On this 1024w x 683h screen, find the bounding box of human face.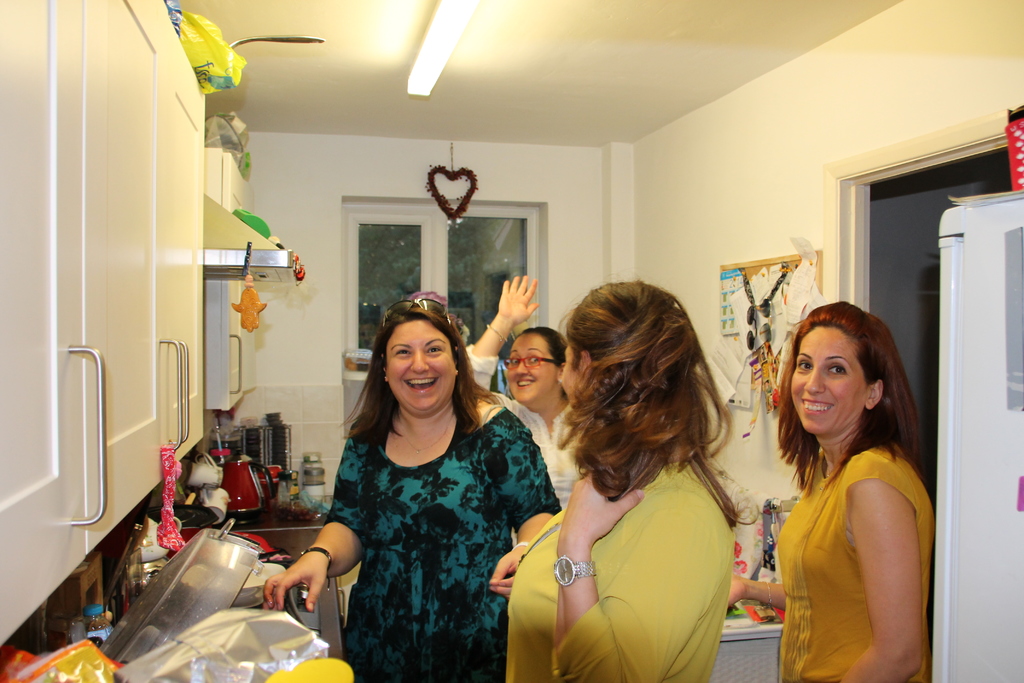
Bounding box: {"x1": 554, "y1": 324, "x2": 587, "y2": 428}.
